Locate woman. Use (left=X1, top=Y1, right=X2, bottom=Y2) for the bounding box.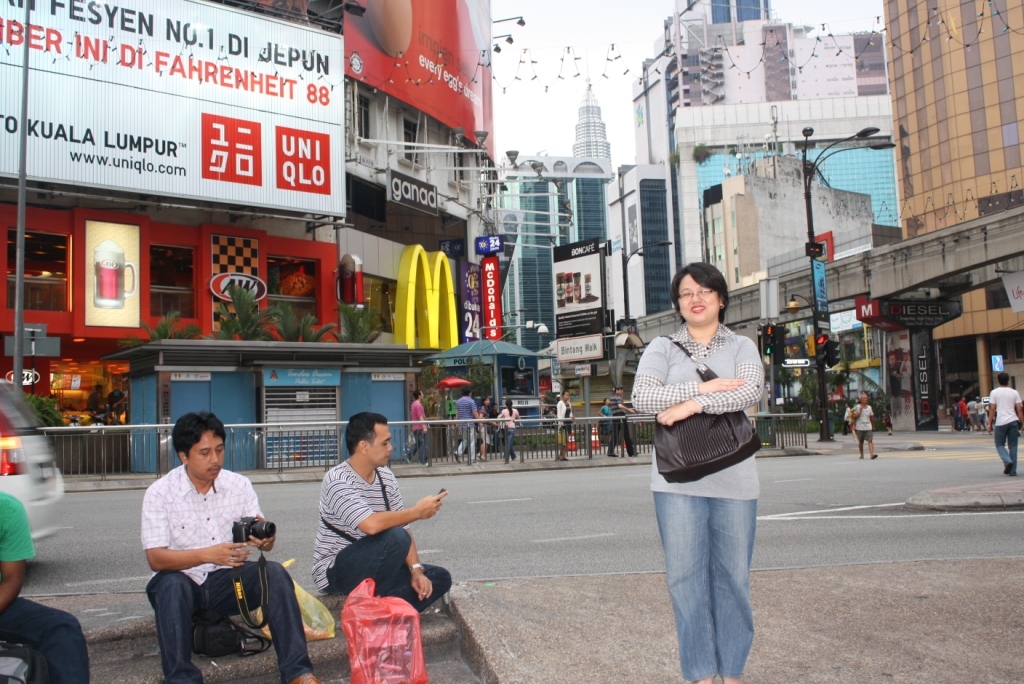
(left=495, top=397, right=521, bottom=460).
